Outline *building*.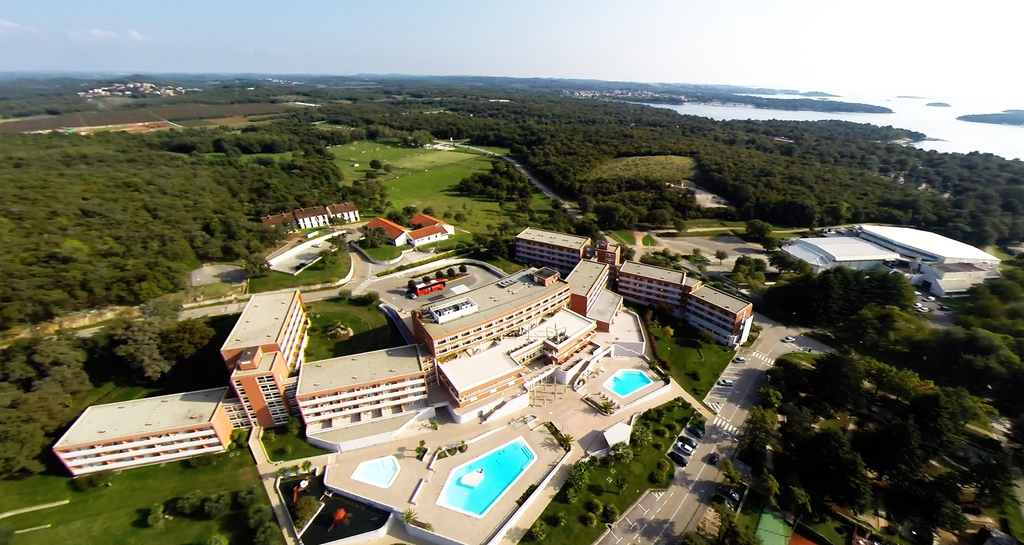
Outline: select_region(413, 226, 449, 246).
